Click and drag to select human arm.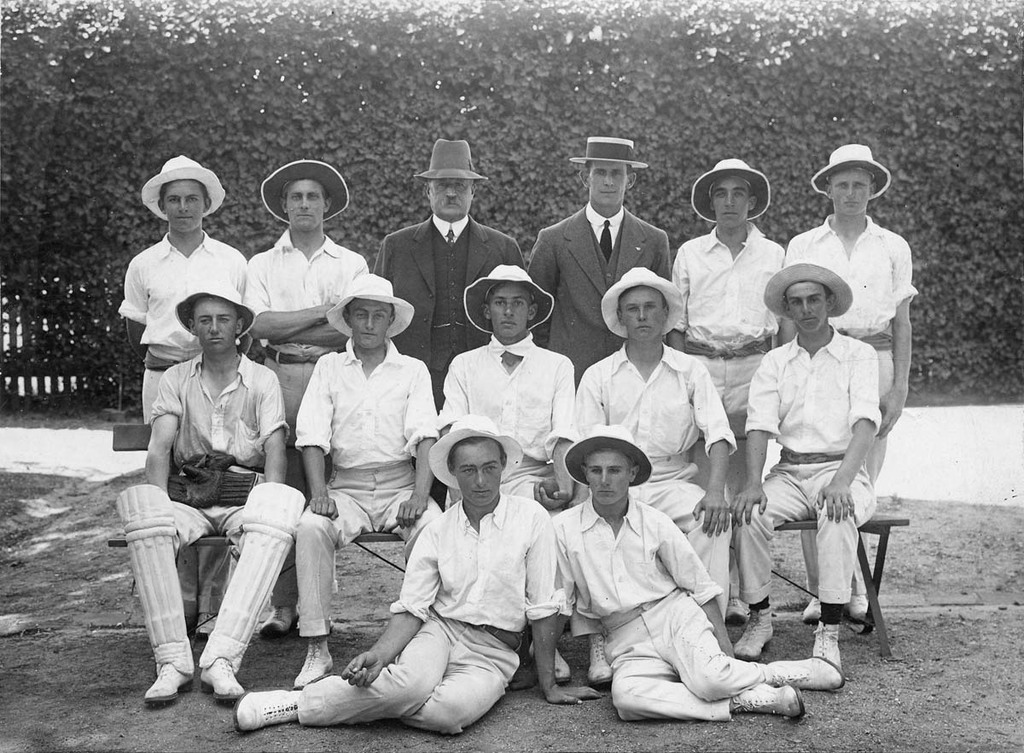
Selection: [left=295, top=358, right=337, bottom=521].
